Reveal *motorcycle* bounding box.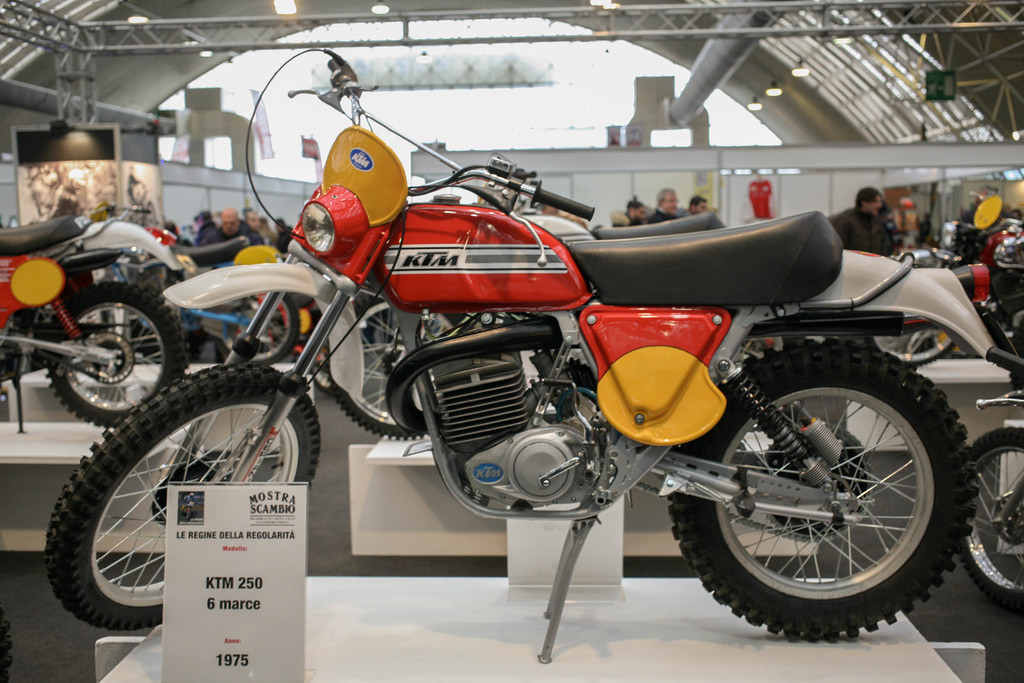
Revealed: 0, 195, 191, 439.
